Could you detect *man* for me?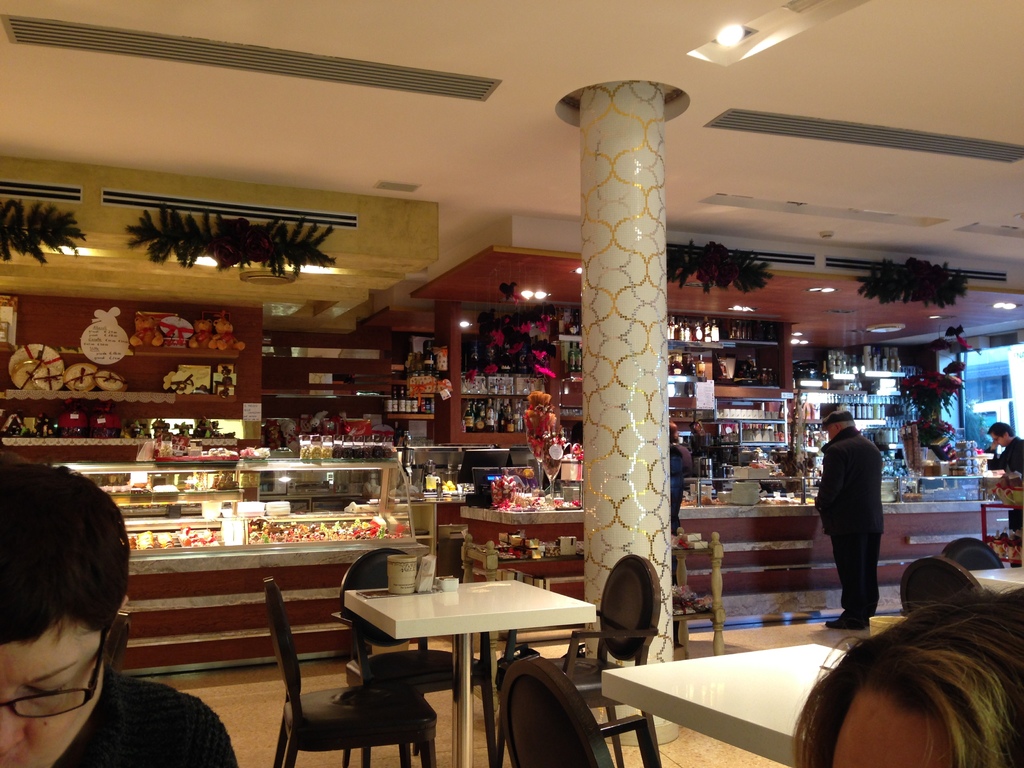
Detection result: {"x1": 984, "y1": 422, "x2": 1023, "y2": 567}.
